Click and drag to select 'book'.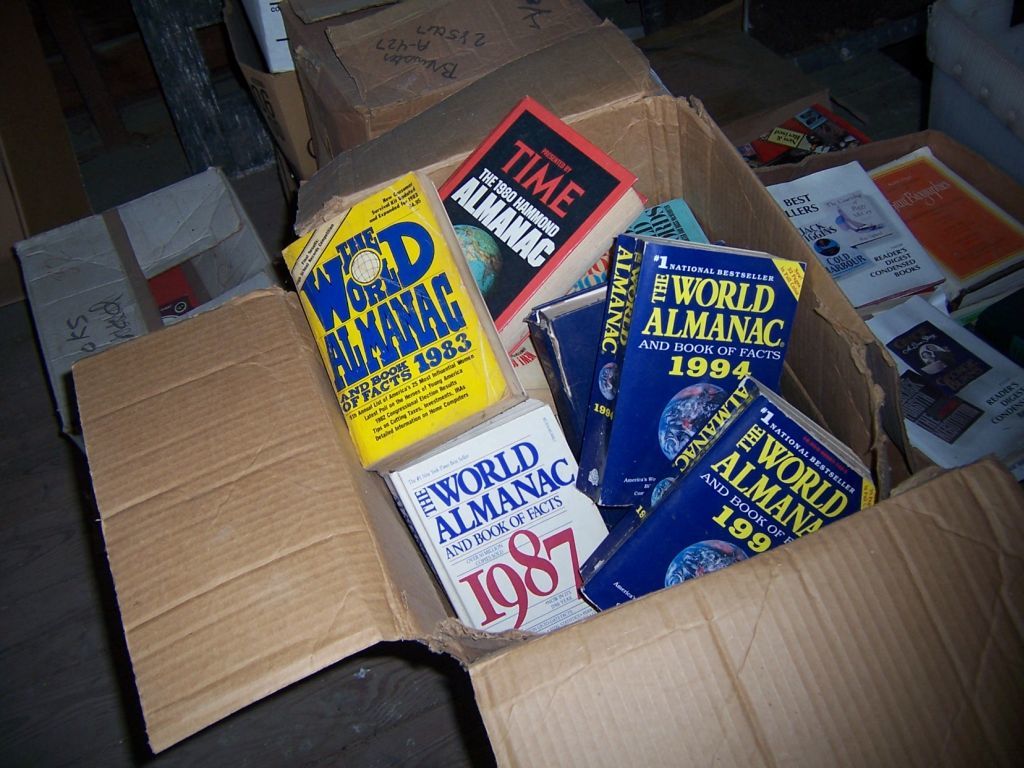
Selection: locate(572, 371, 886, 615).
